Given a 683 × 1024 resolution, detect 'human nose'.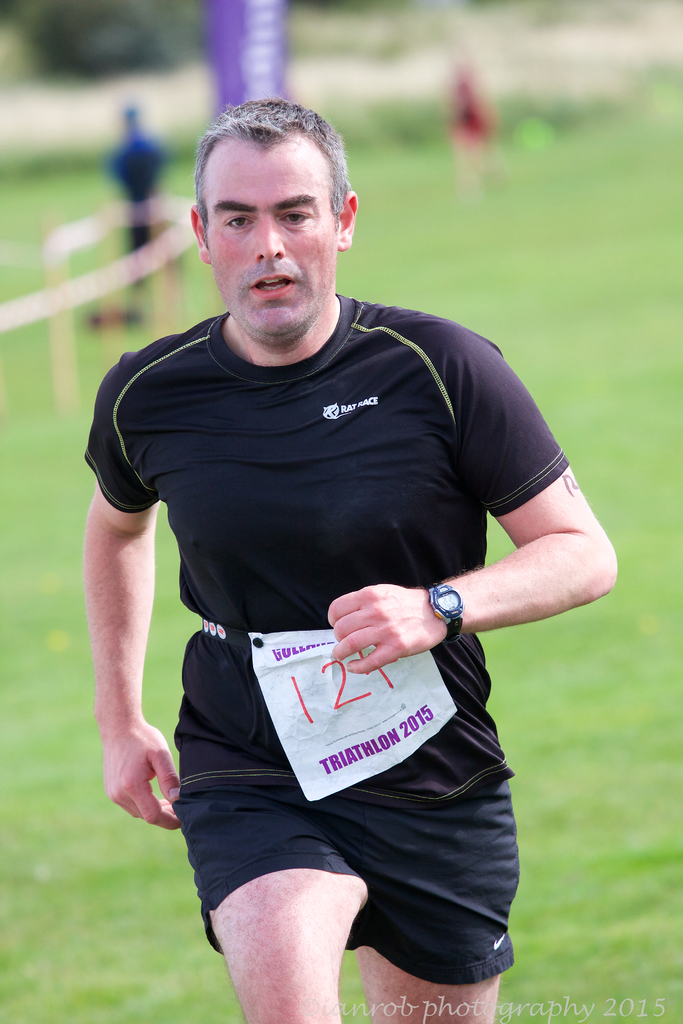
bbox=(250, 216, 287, 266).
